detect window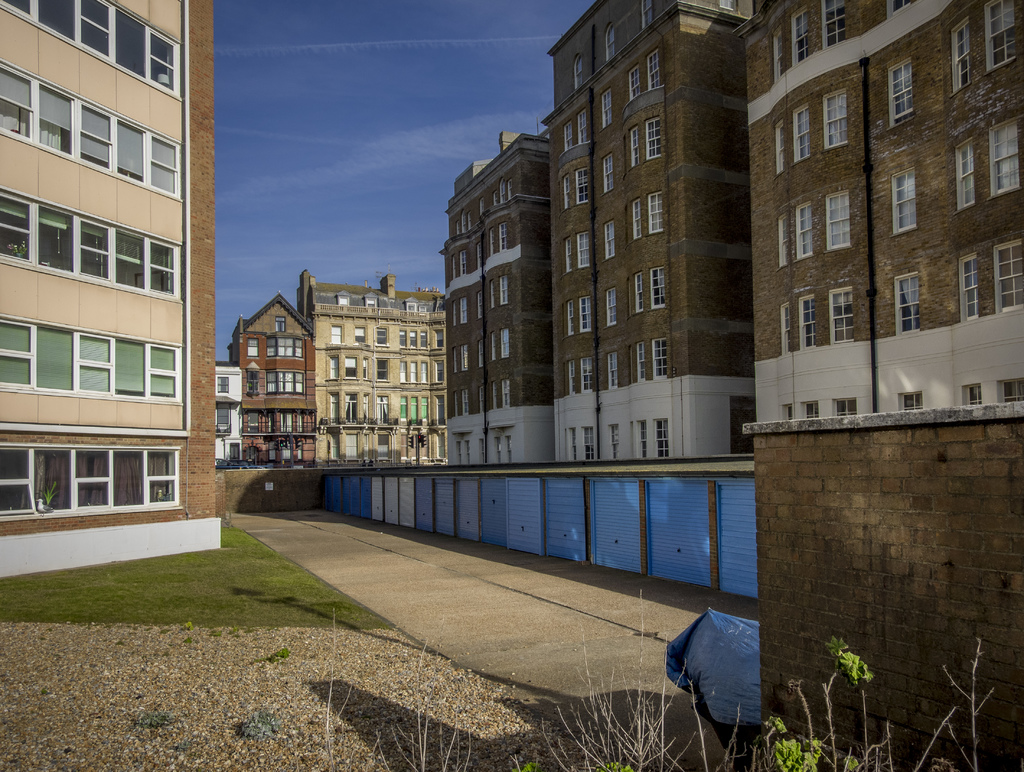
Rect(460, 299, 465, 322)
